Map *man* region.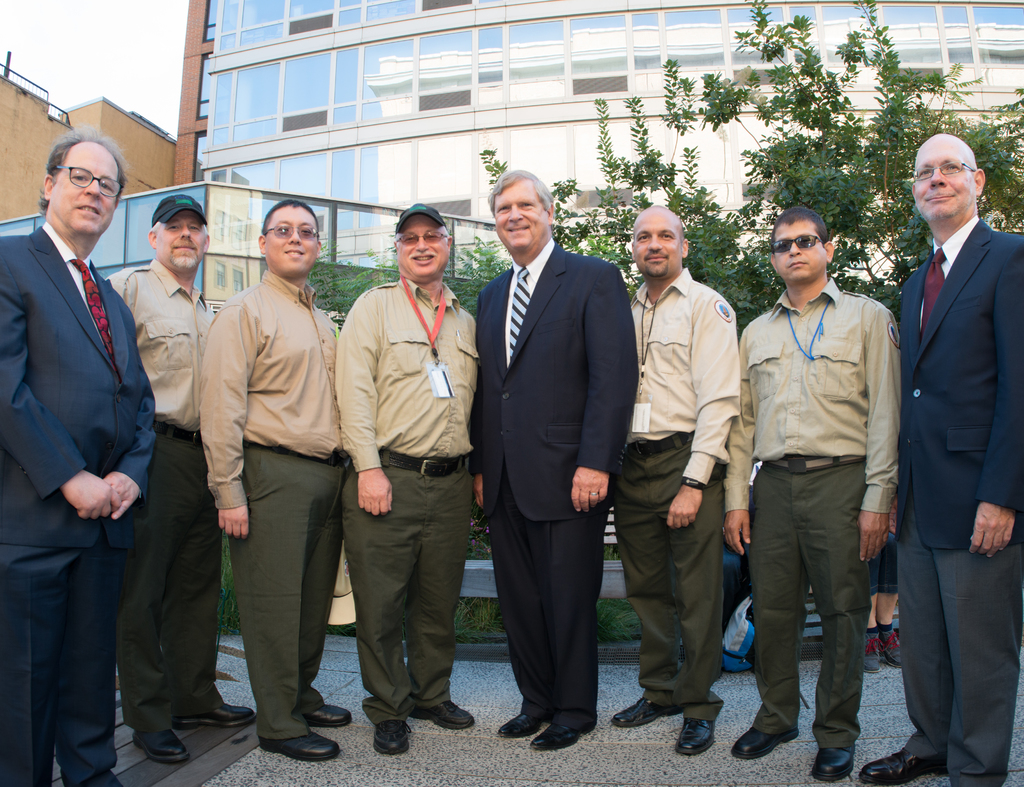
Mapped to x1=733, y1=193, x2=907, y2=772.
